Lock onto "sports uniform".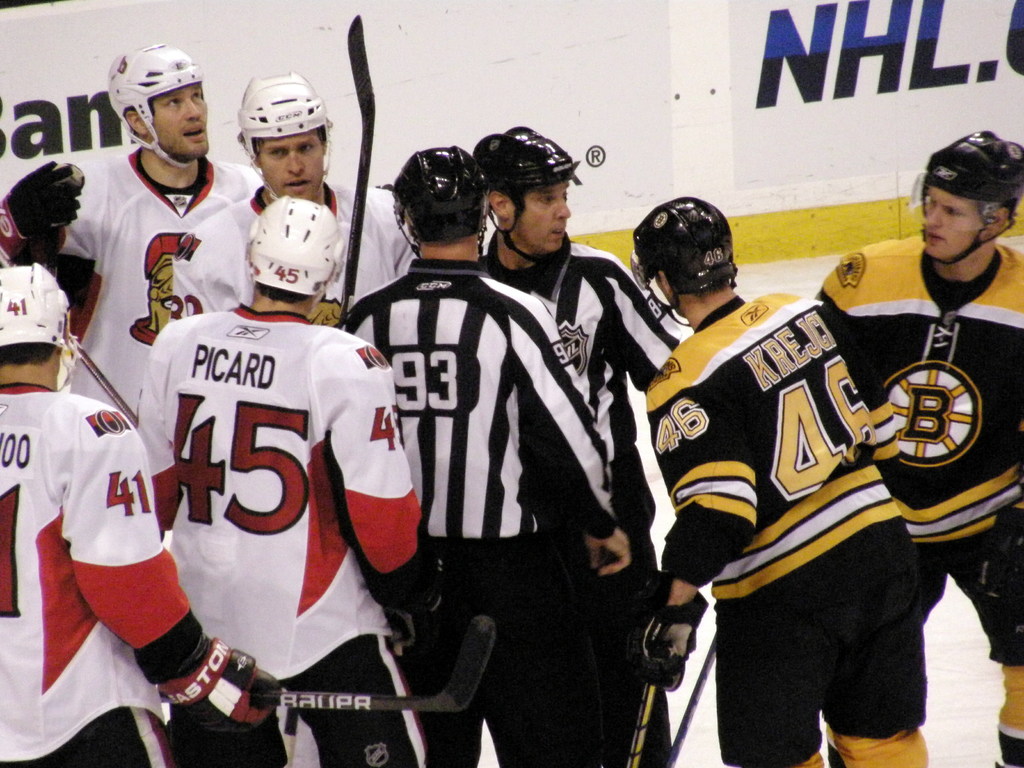
Locked: {"x1": 476, "y1": 127, "x2": 693, "y2": 767}.
